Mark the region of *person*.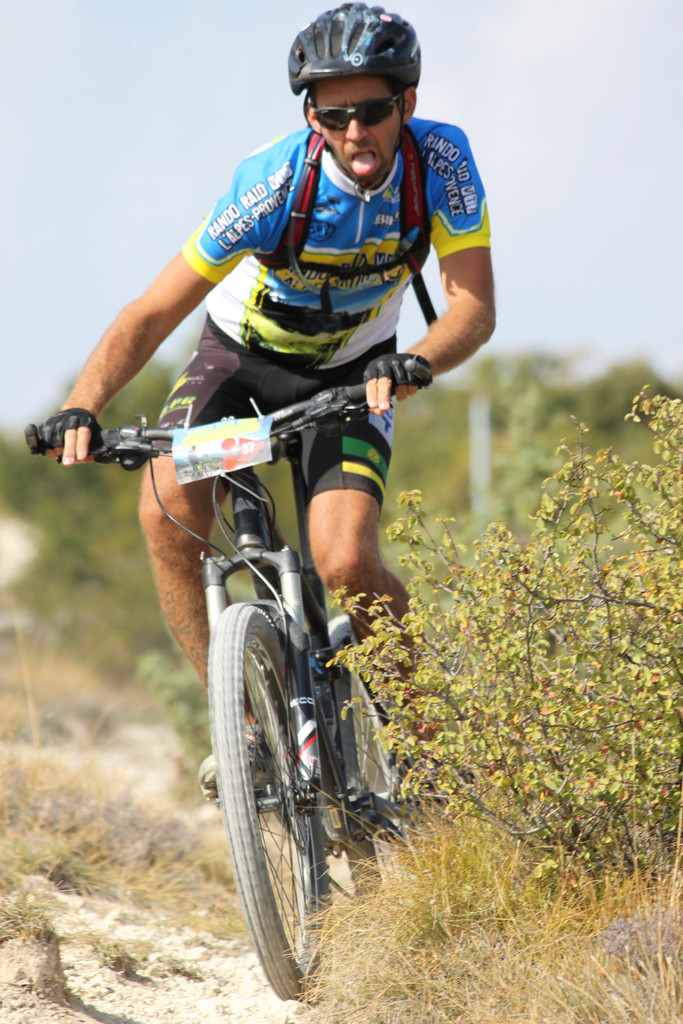
Region: 110 36 466 957.
